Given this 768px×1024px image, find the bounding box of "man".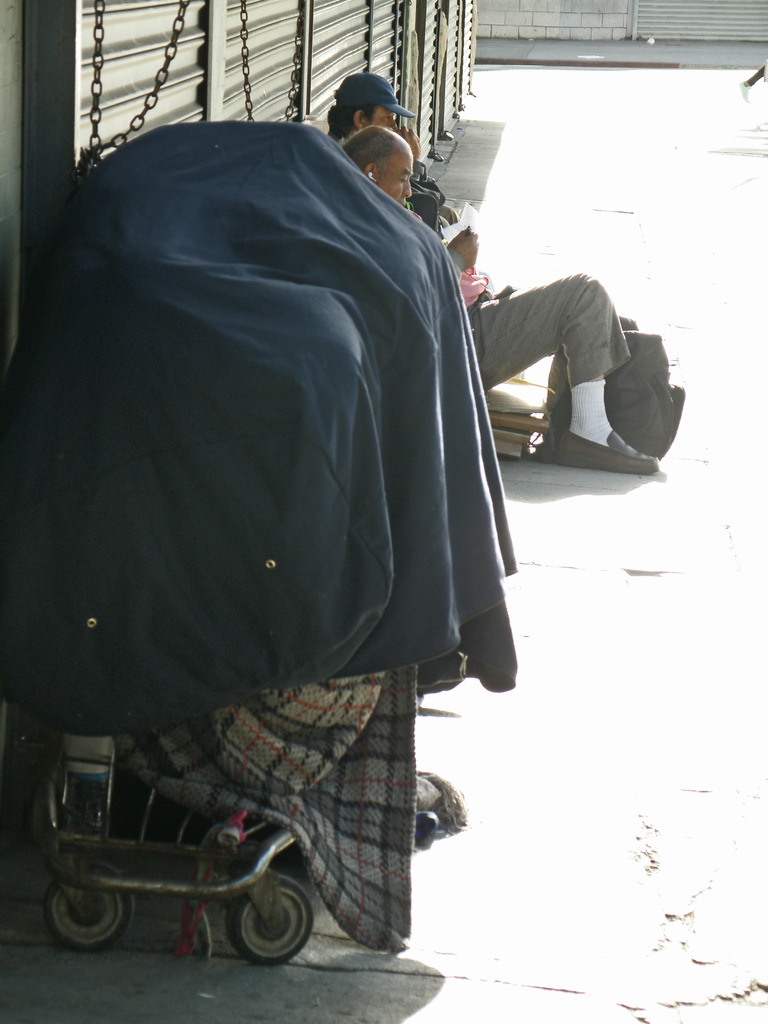
rect(335, 125, 659, 474).
